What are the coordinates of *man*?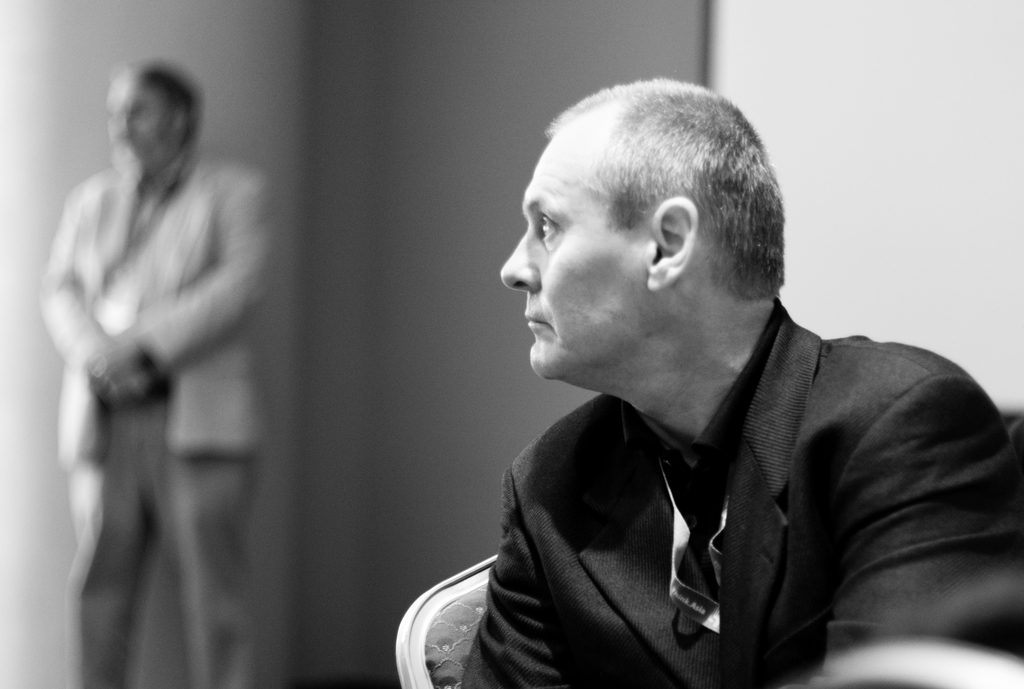
crop(406, 78, 1010, 677).
